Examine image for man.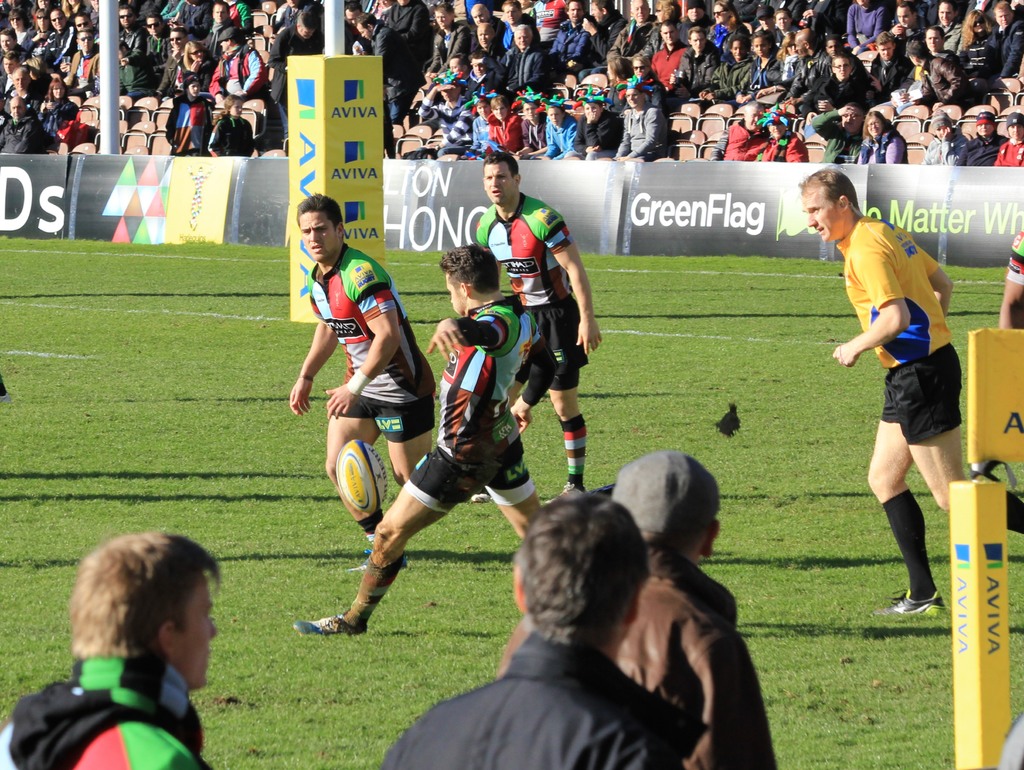
Examination result: [x1=472, y1=149, x2=607, y2=504].
